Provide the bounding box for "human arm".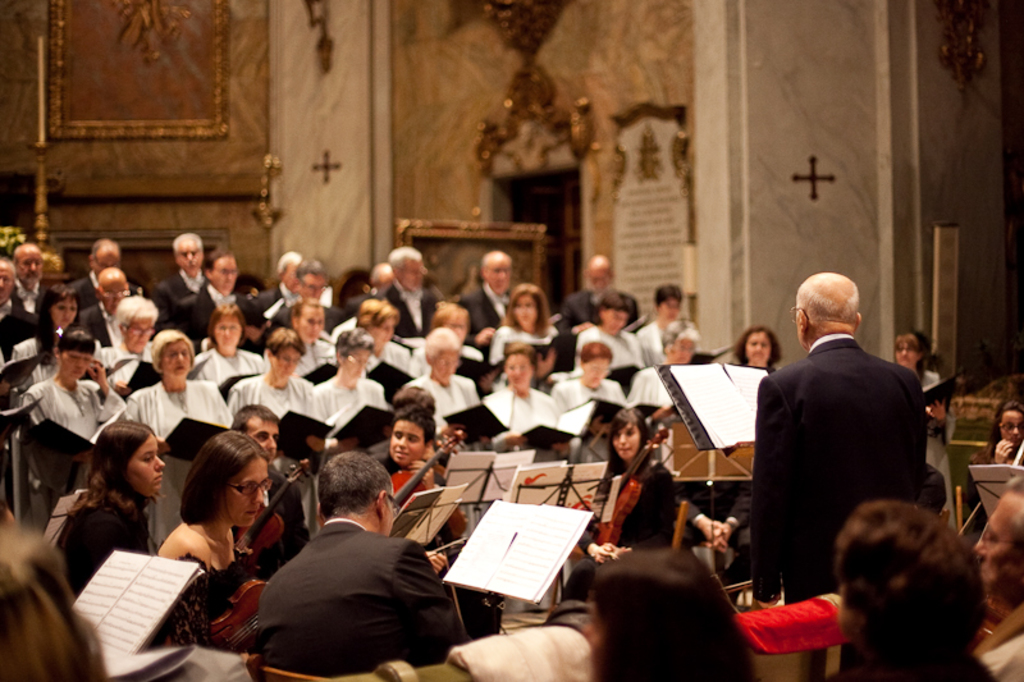
Rect(681, 489, 727, 548).
